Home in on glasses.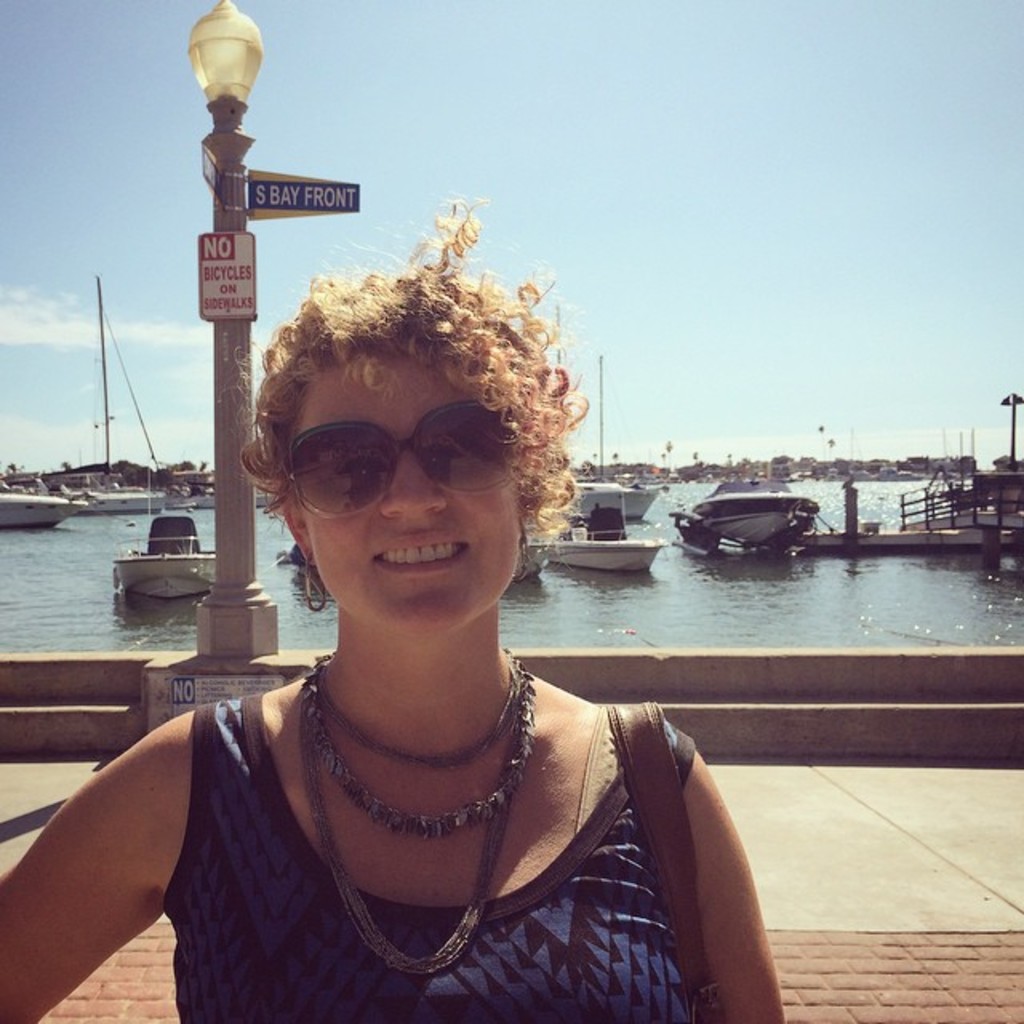
Homed in at 269:394:518:523.
